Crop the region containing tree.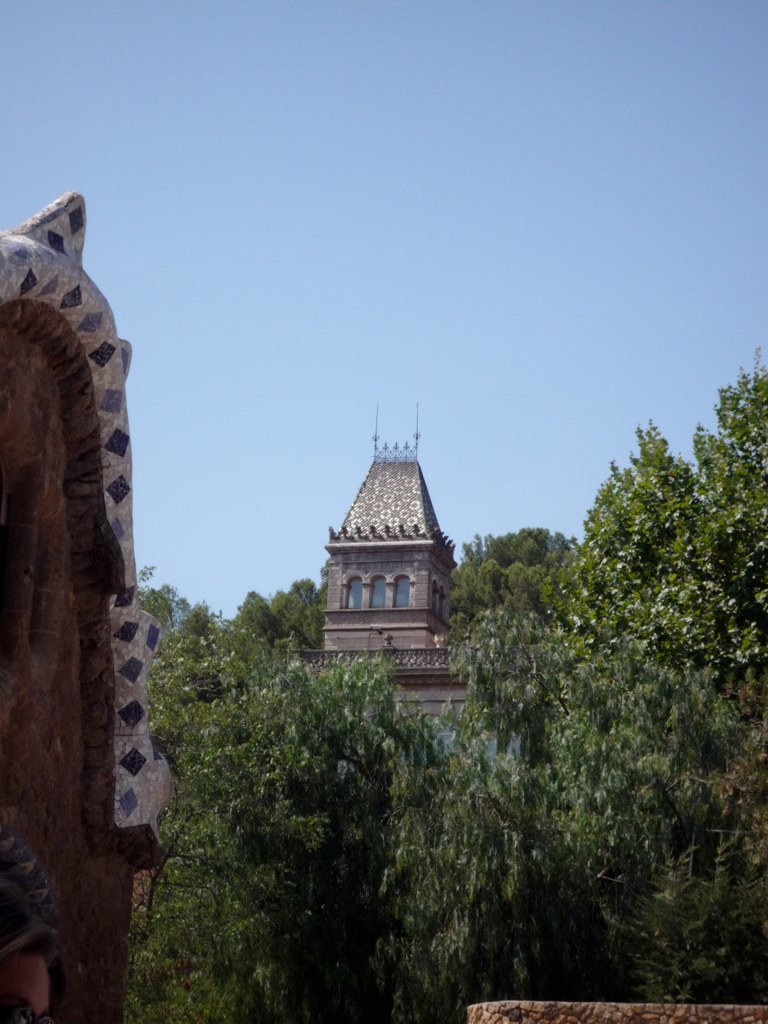
Crop region: bbox=[144, 591, 314, 1023].
